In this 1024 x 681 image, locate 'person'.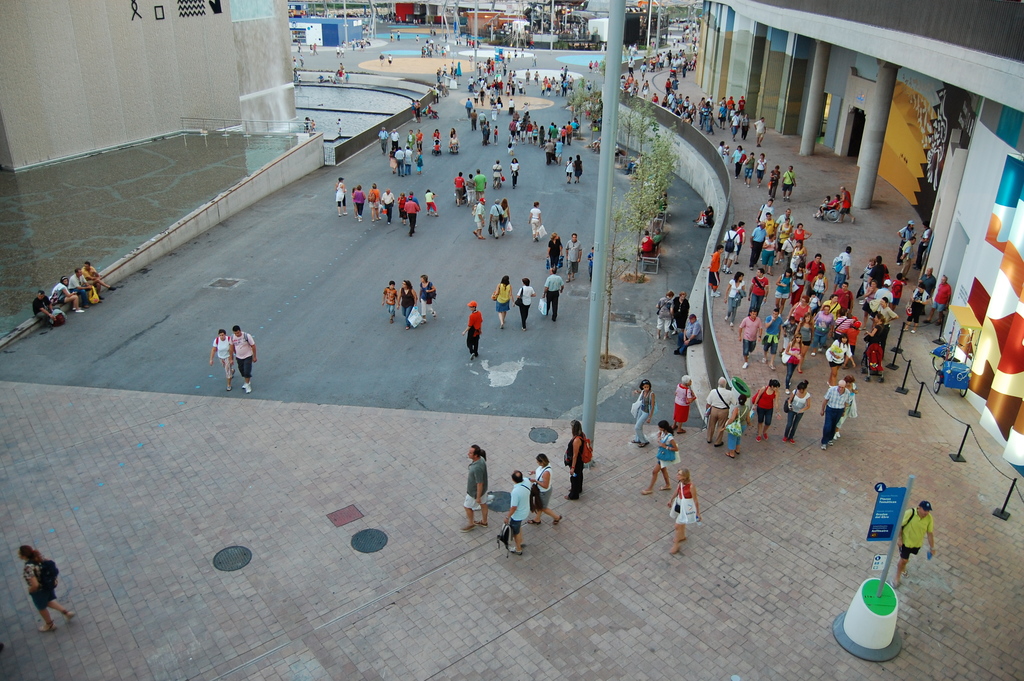
Bounding box: [x1=381, y1=188, x2=396, y2=226].
